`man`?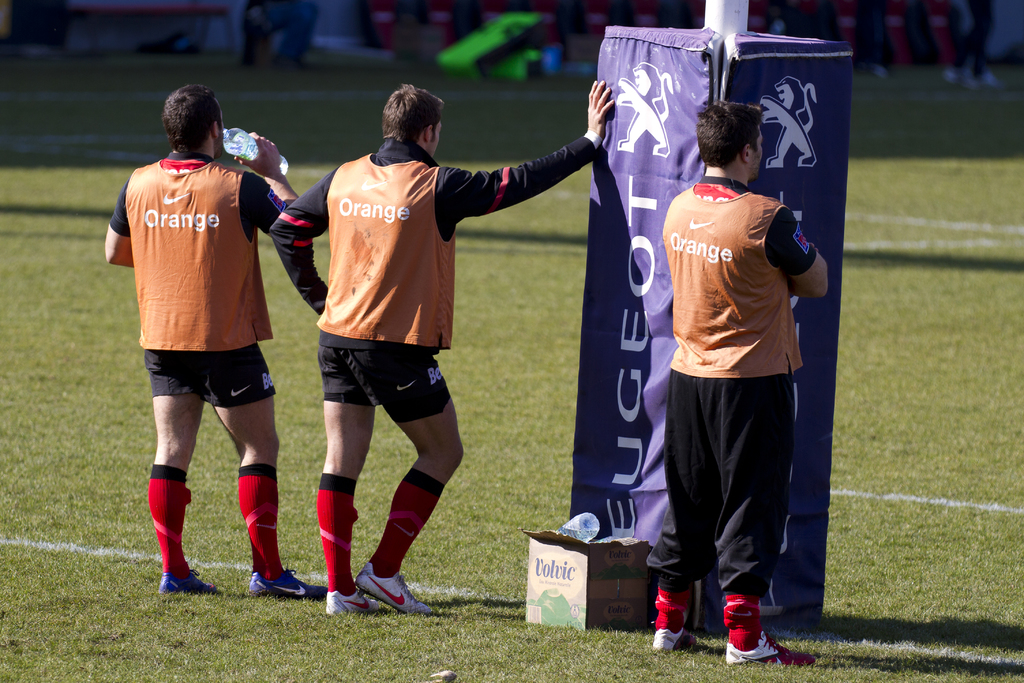
bbox=[268, 76, 618, 621]
